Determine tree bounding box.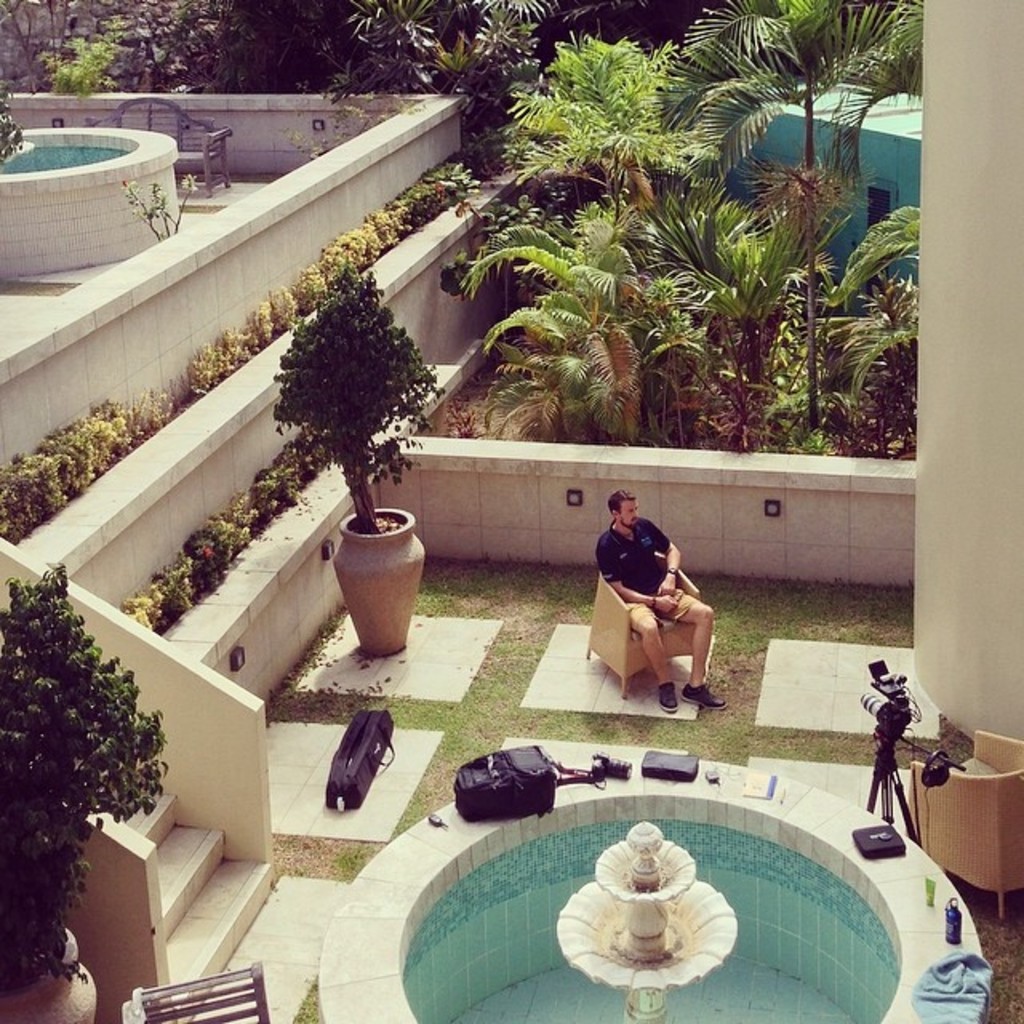
Determined: [0,0,114,83].
